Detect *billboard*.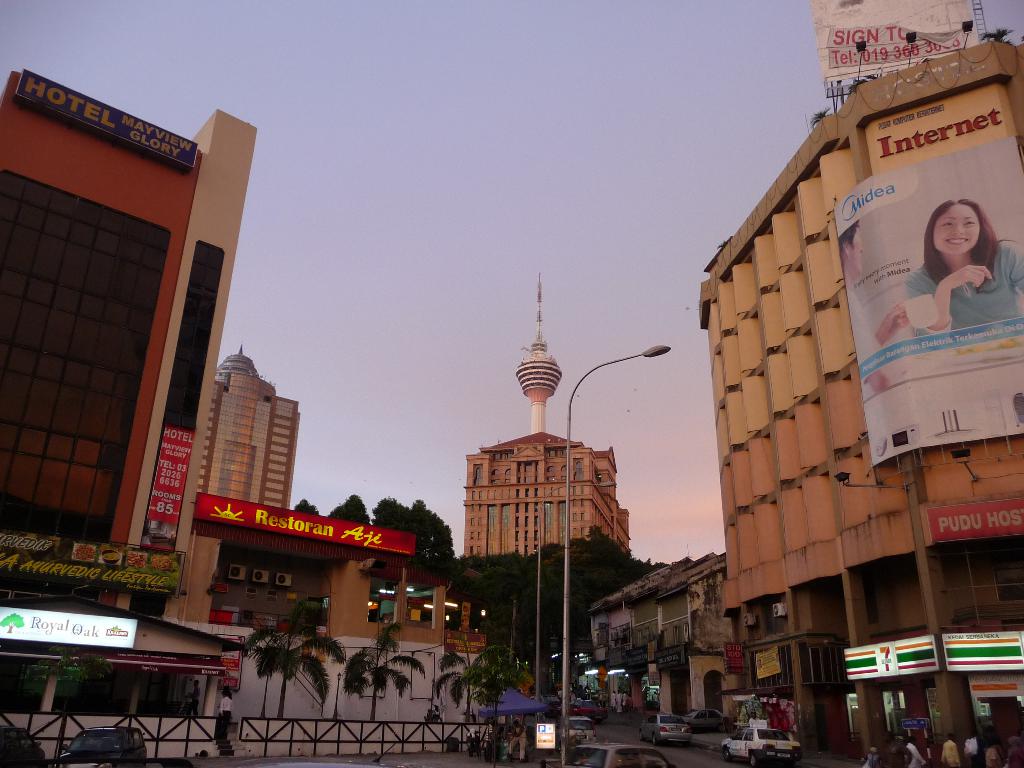
Detected at 140:425:202:550.
